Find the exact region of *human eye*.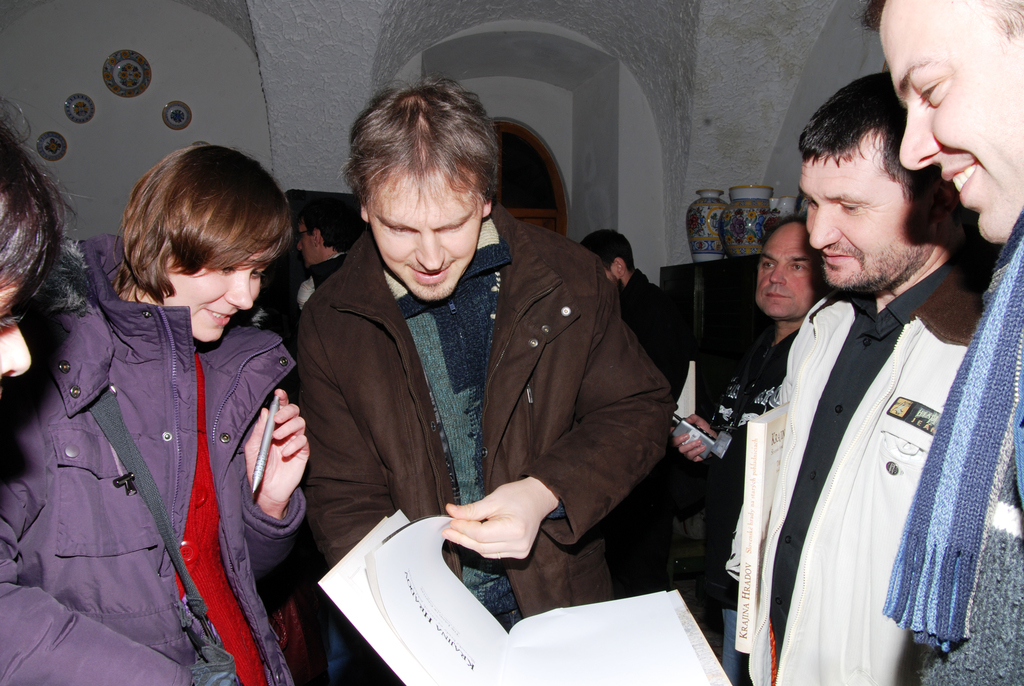
Exact region: (left=760, top=263, right=776, bottom=270).
